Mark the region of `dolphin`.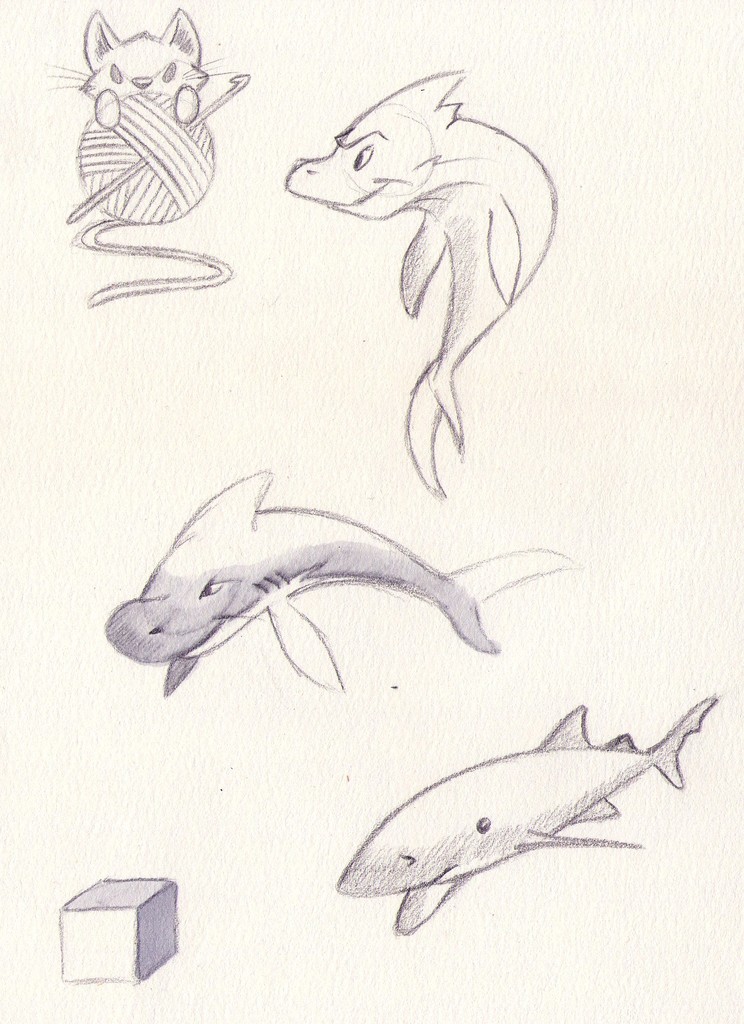
Region: 279/64/561/500.
